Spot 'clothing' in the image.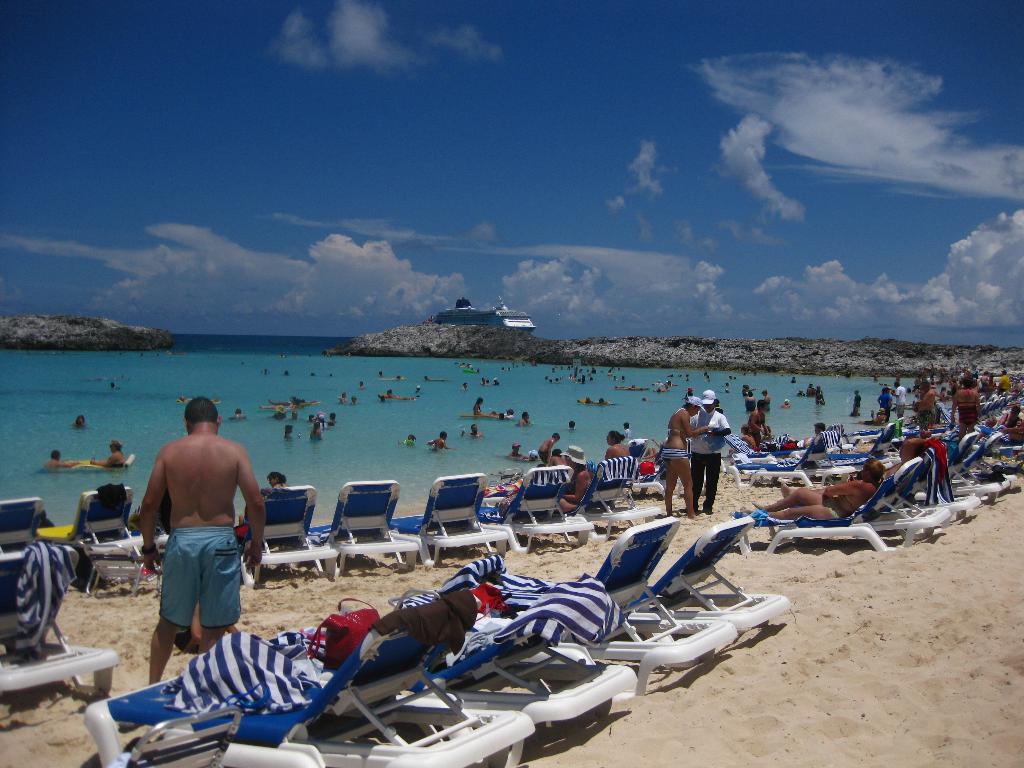
'clothing' found at BBox(158, 525, 241, 630).
